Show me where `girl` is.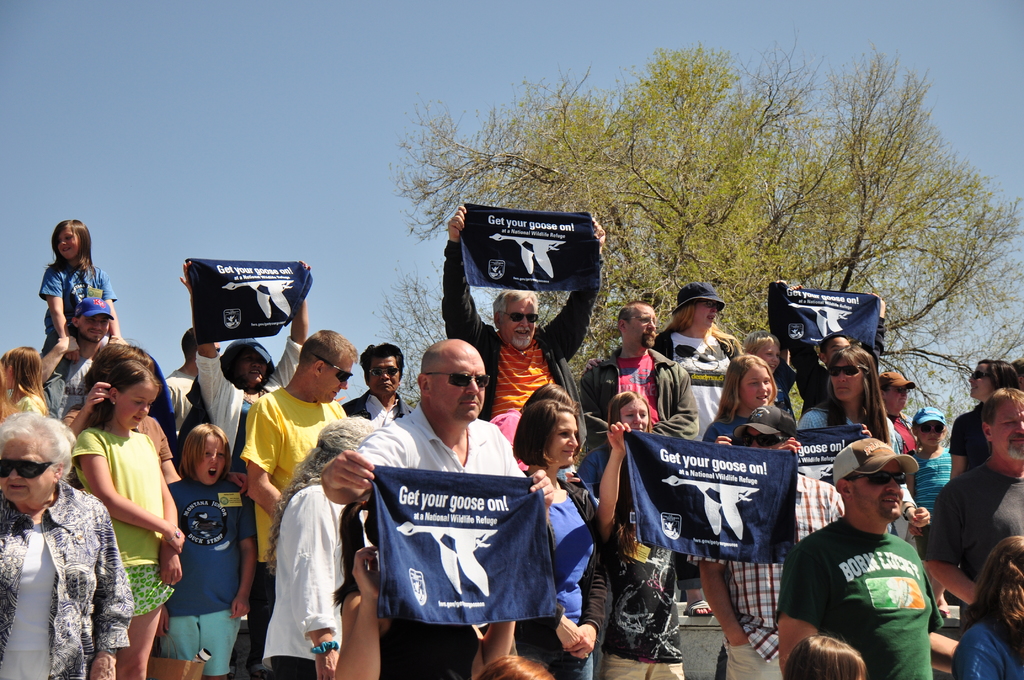
`girl` is at bbox(902, 408, 951, 613).
